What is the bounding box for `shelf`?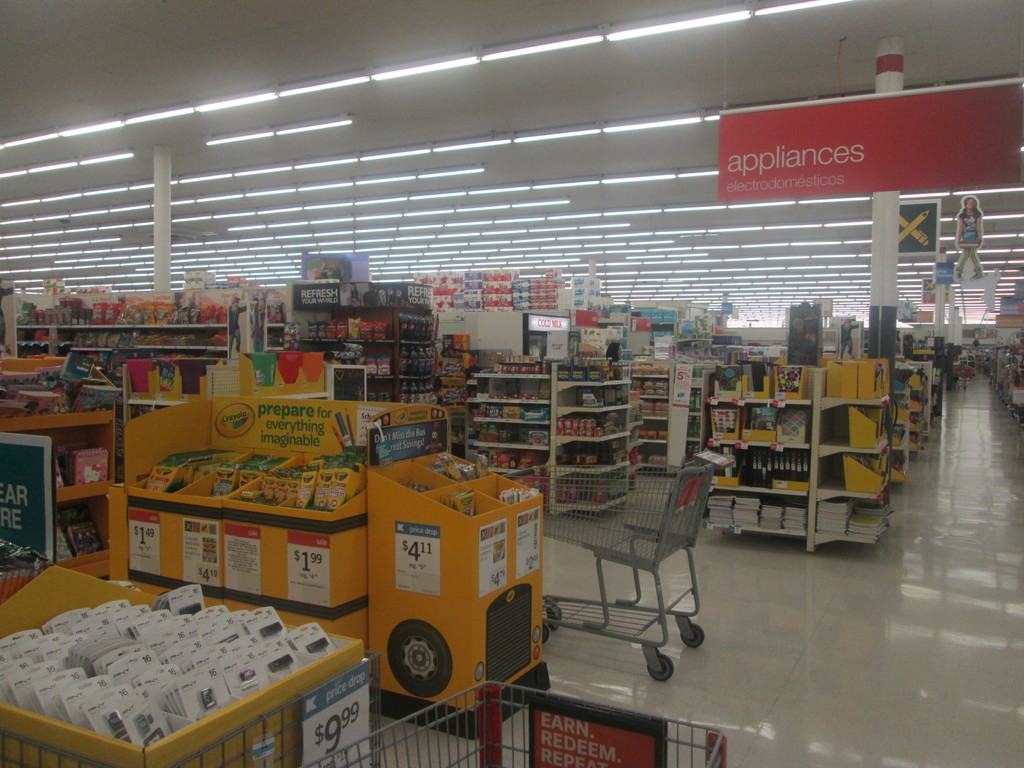
(686,438,698,461).
